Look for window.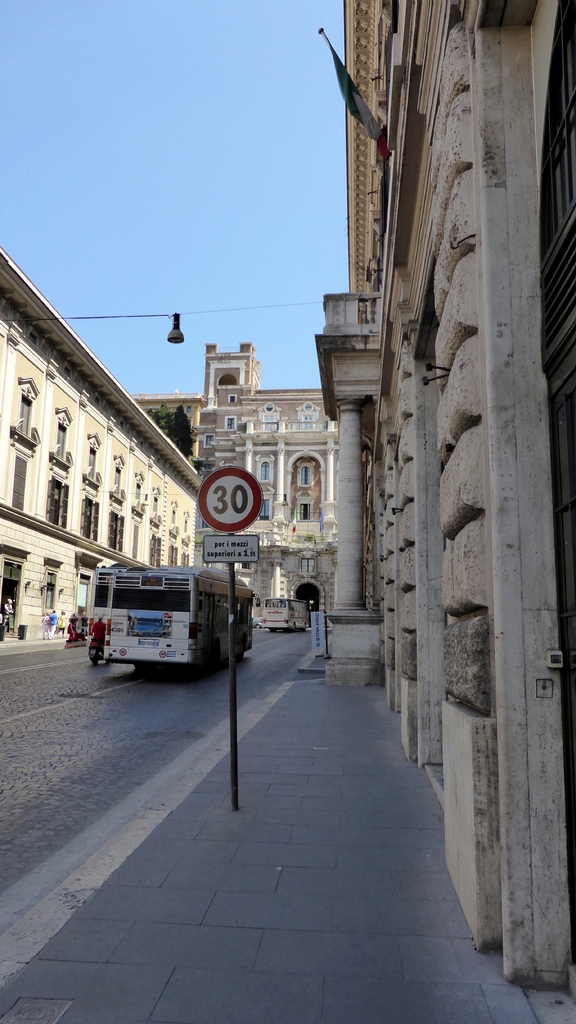
Found: Rect(42, 562, 56, 616).
